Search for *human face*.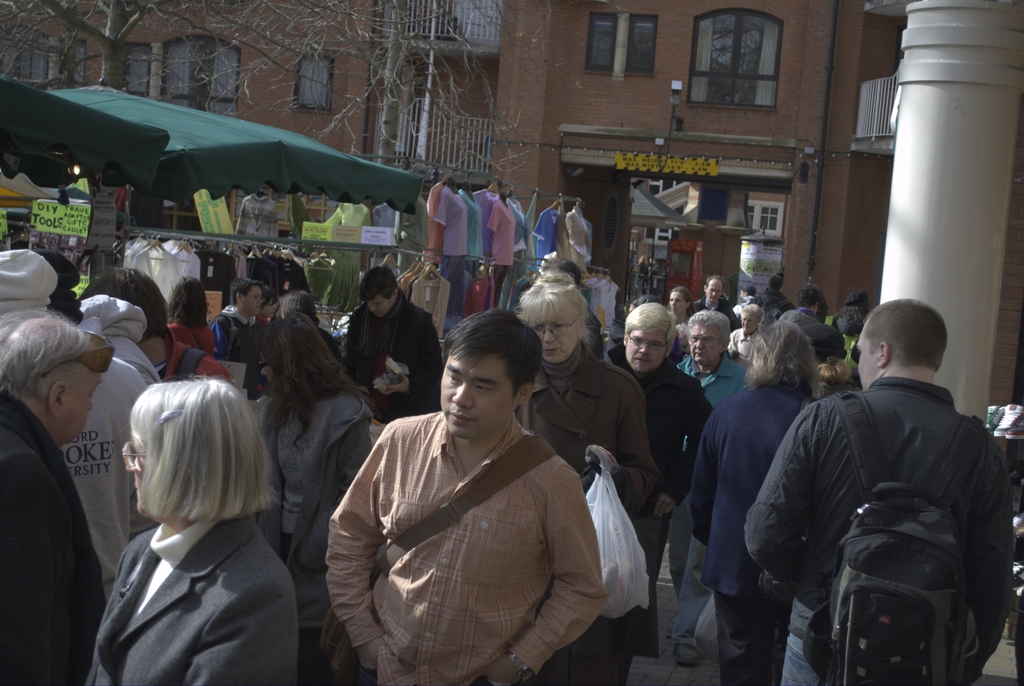
Found at x1=259 y1=347 x2=273 y2=384.
